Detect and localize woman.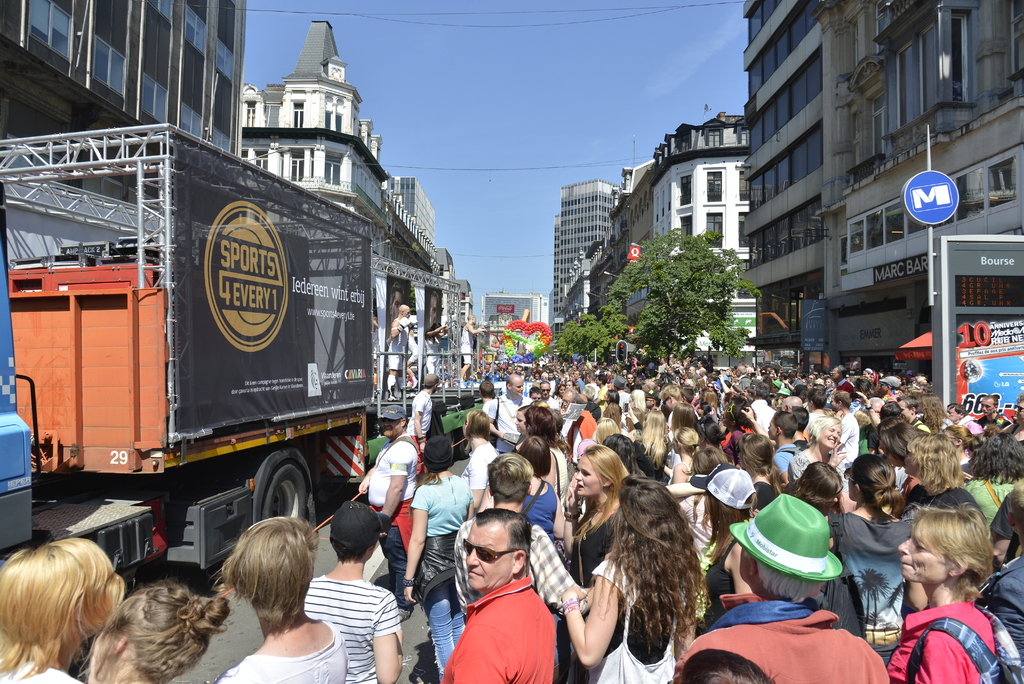
Localized at pyautogui.locateOnScreen(211, 519, 354, 683).
